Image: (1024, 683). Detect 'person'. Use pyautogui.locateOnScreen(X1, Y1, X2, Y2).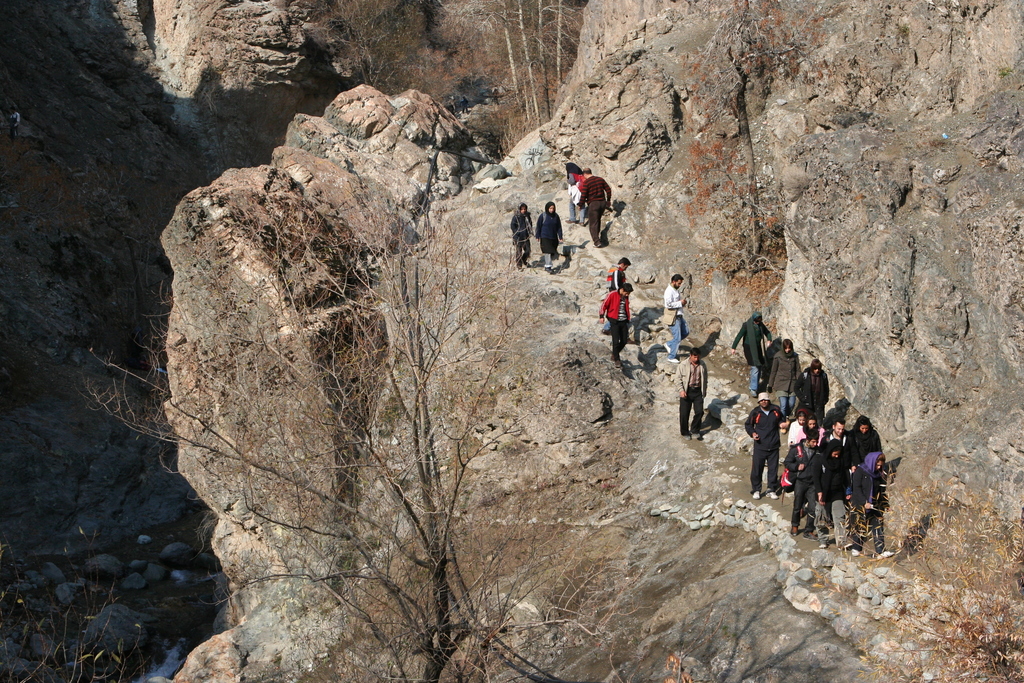
pyautogui.locateOnScreen(532, 201, 561, 267).
